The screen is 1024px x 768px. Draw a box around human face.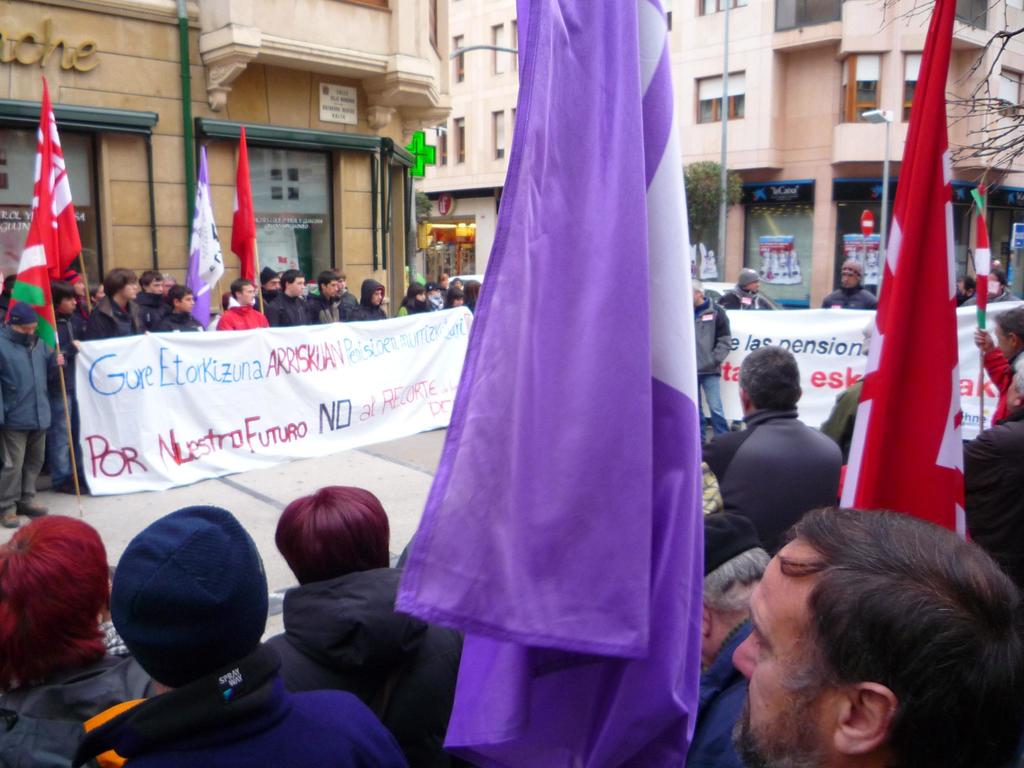
(323,278,336,297).
